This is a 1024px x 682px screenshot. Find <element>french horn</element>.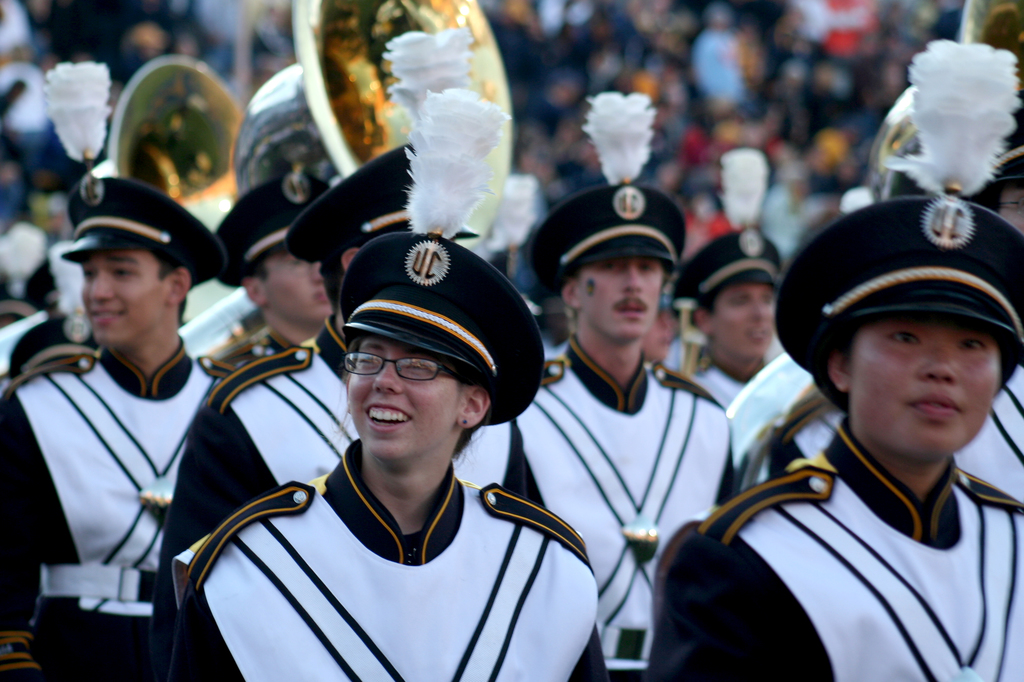
Bounding box: <box>68,52,255,239</box>.
